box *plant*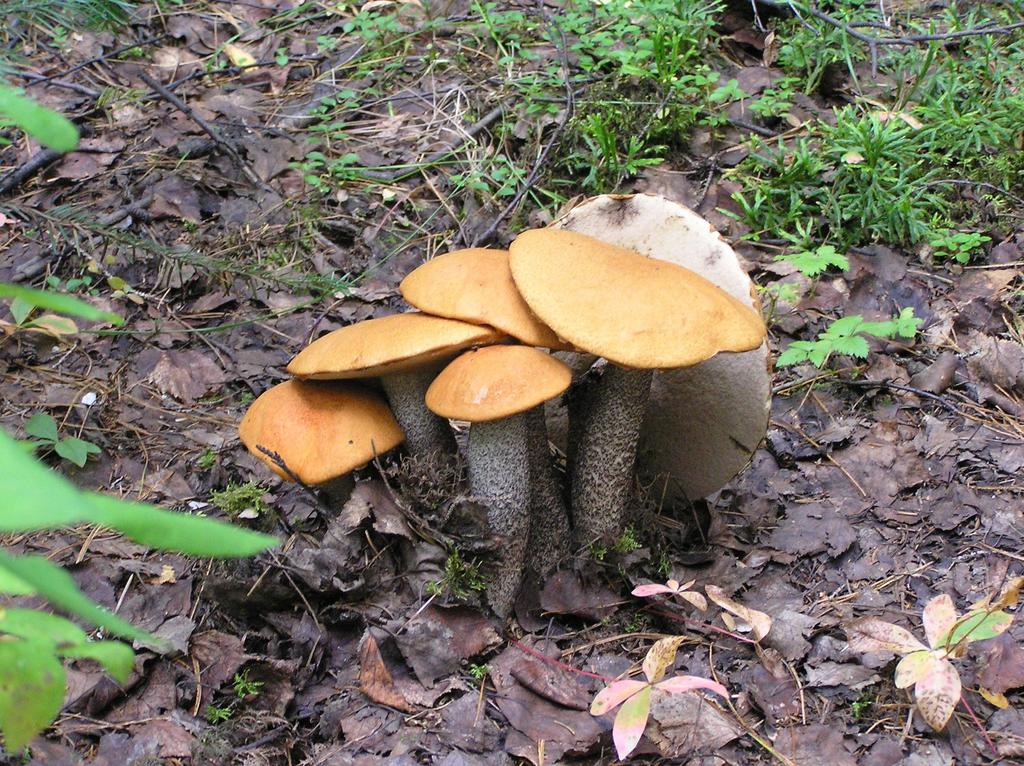
l=0, t=425, r=302, b=765
